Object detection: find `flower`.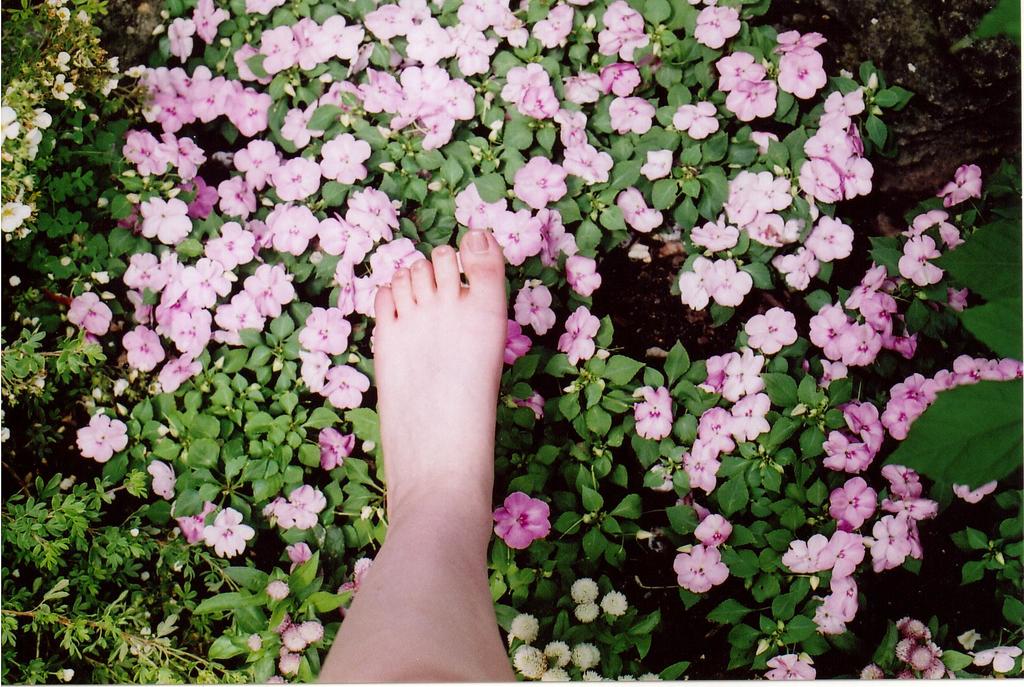
detection(570, 579, 596, 603).
